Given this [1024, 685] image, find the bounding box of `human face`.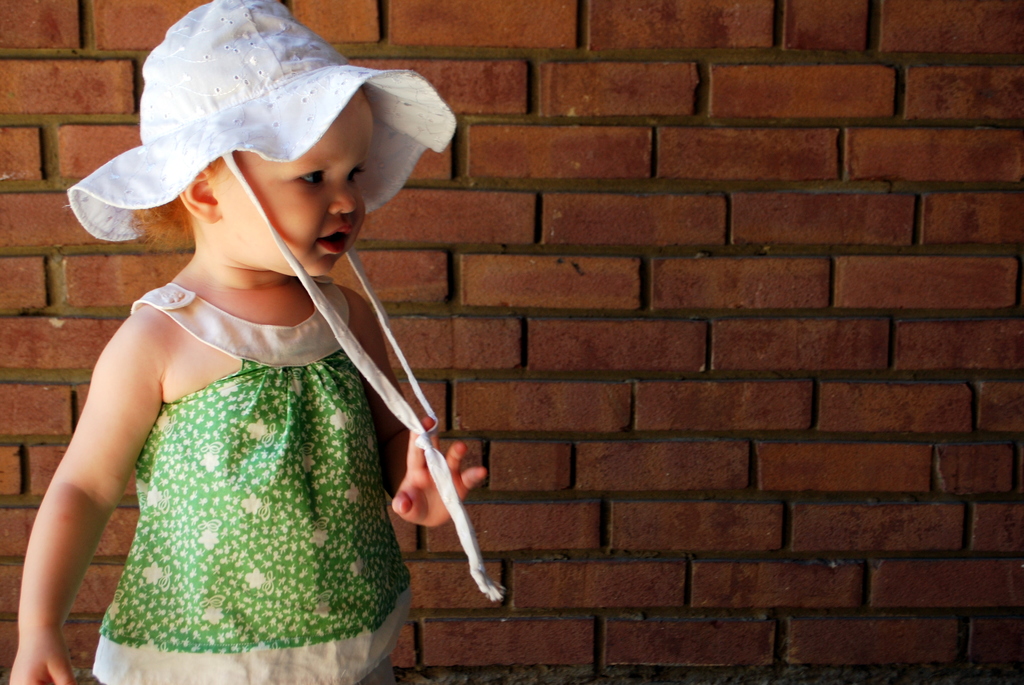
219, 89, 375, 279.
